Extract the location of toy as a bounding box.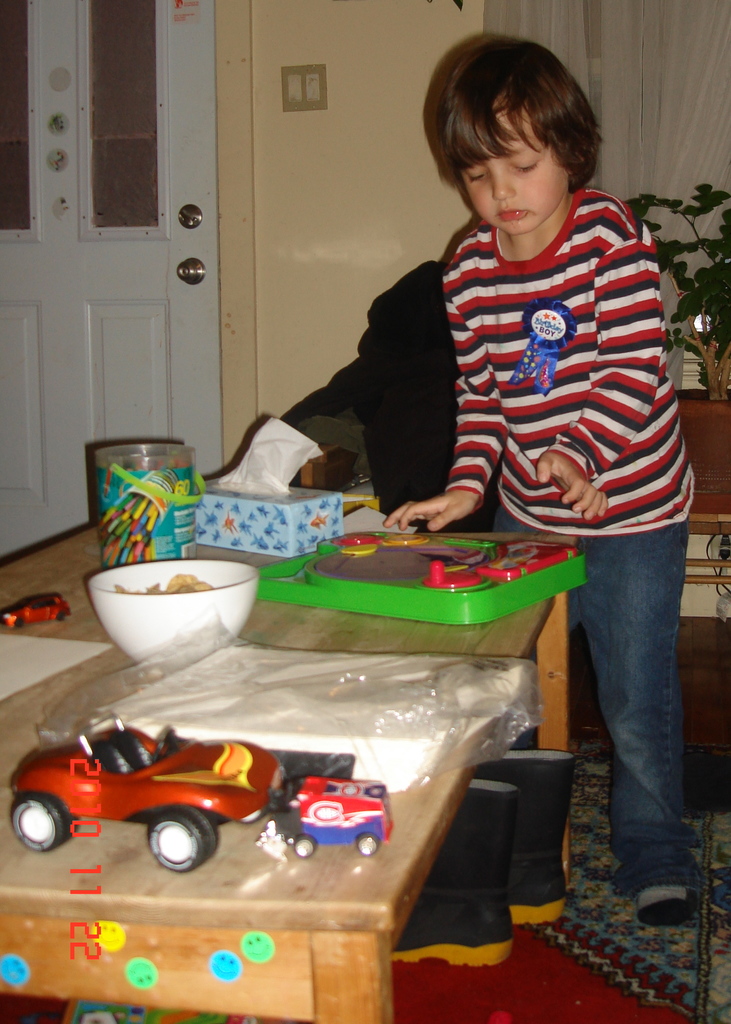
bbox(0, 591, 68, 630).
